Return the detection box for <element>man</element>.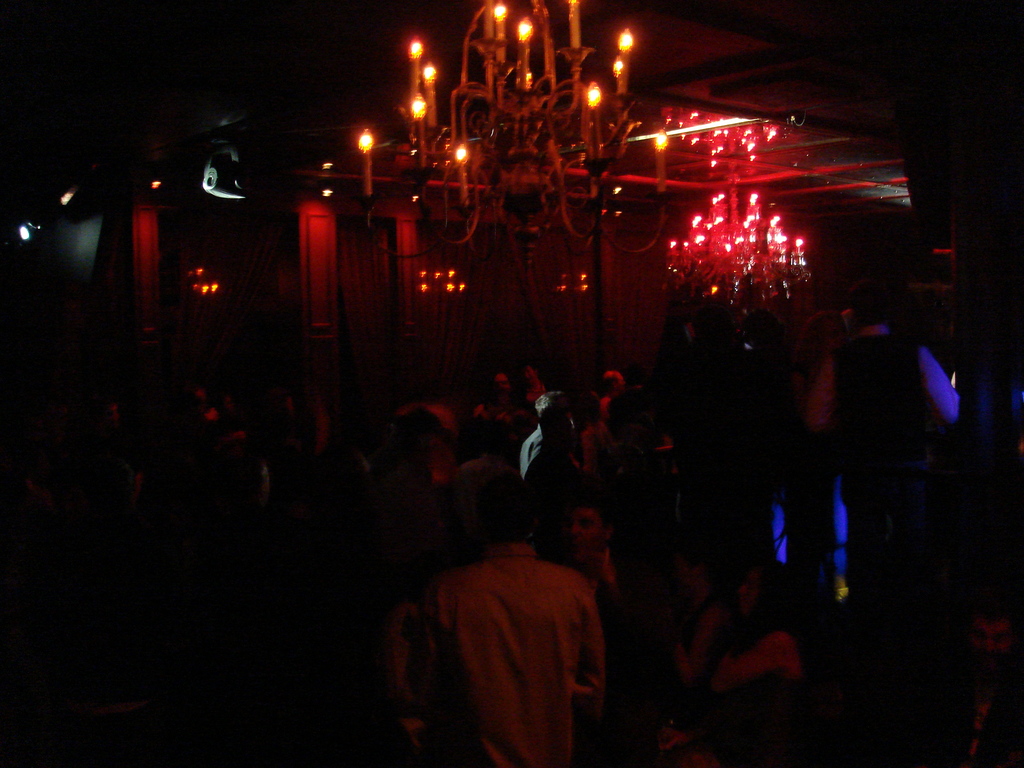
(x1=421, y1=463, x2=611, y2=767).
